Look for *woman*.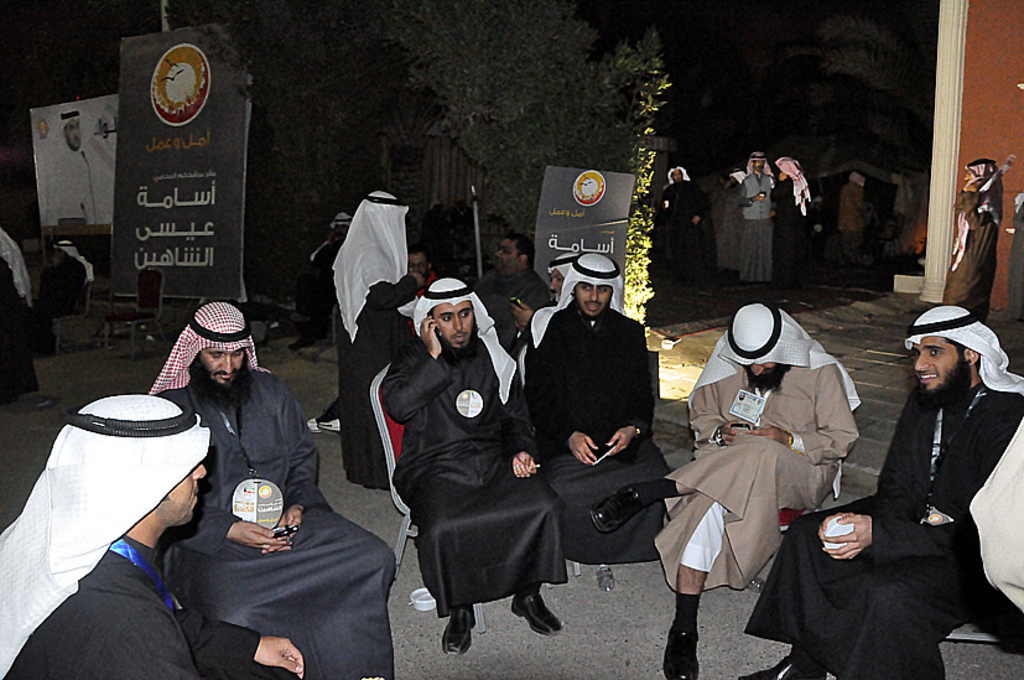
Found: BBox(927, 140, 1008, 359).
